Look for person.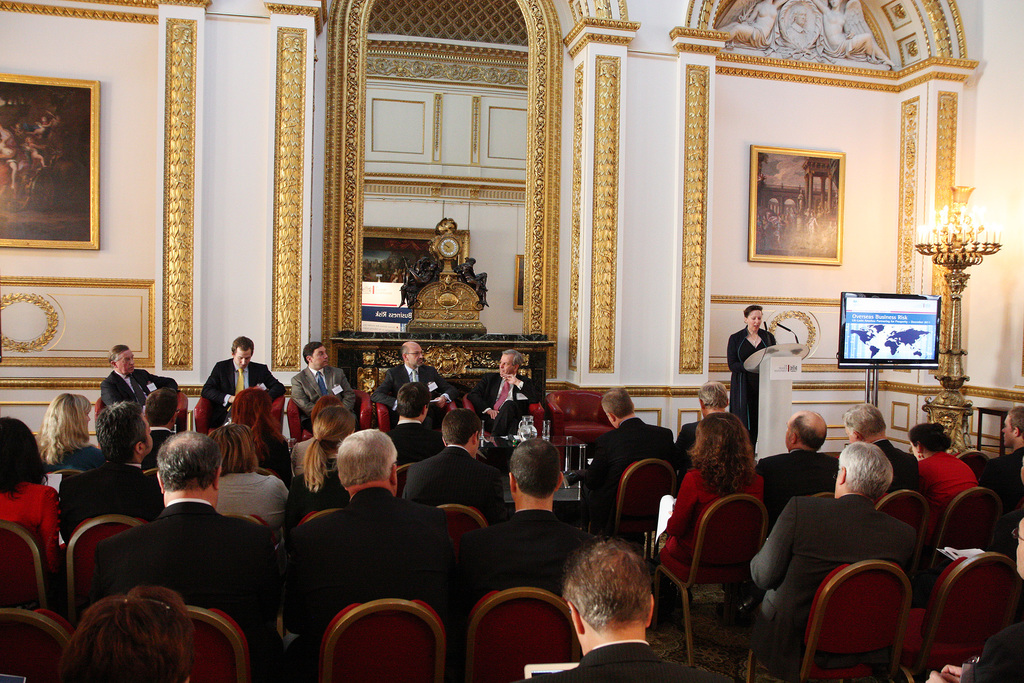
Found: left=28, top=397, right=164, bottom=546.
